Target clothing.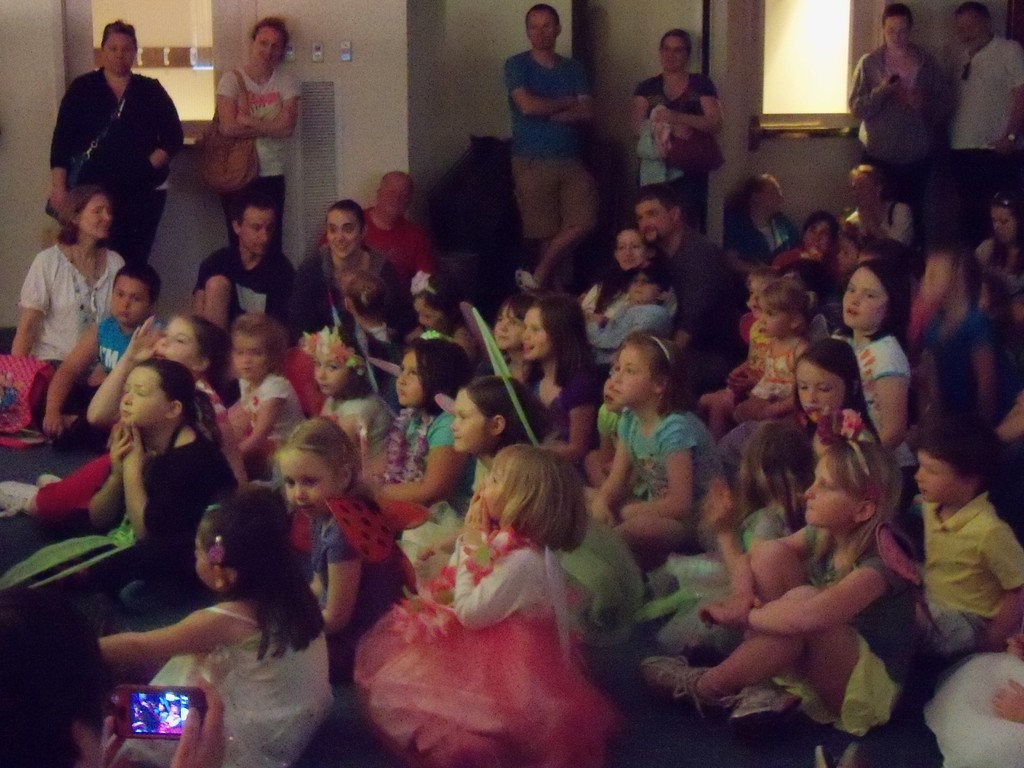
Target region: pyautogui.locateOnScreen(123, 605, 333, 767).
